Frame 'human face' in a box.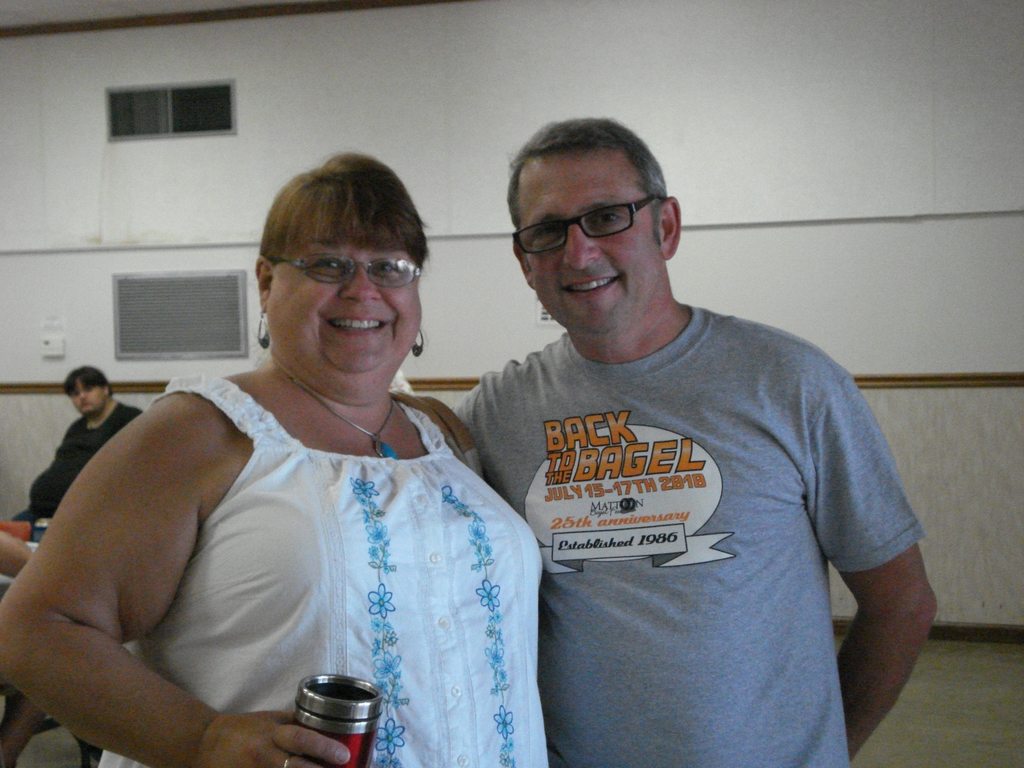
crop(266, 205, 423, 384).
